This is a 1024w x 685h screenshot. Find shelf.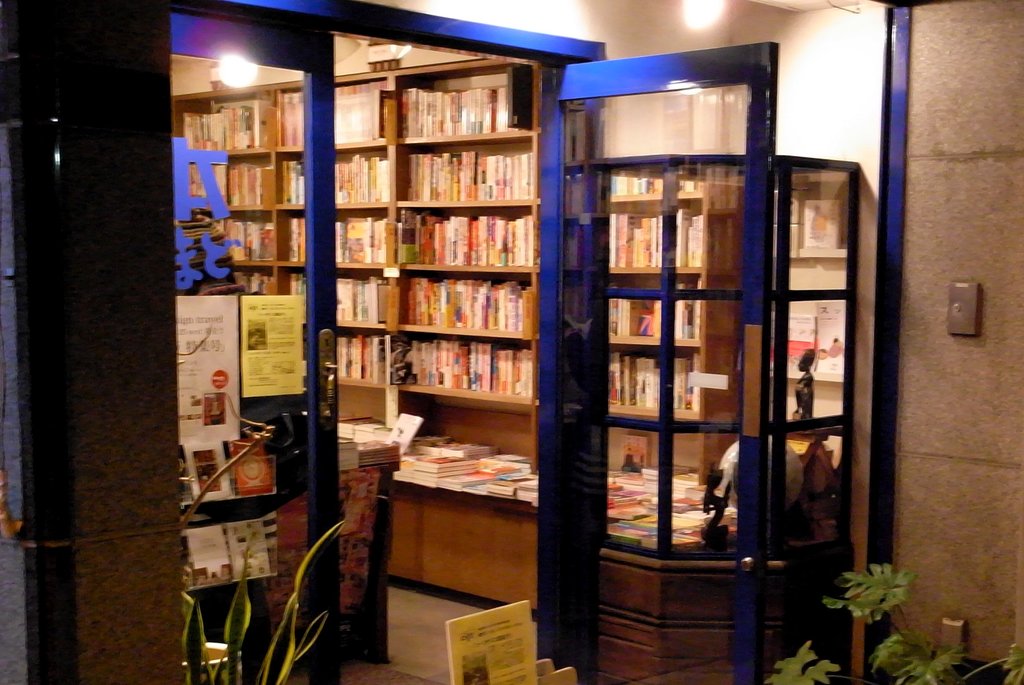
Bounding box: locate(396, 342, 551, 408).
